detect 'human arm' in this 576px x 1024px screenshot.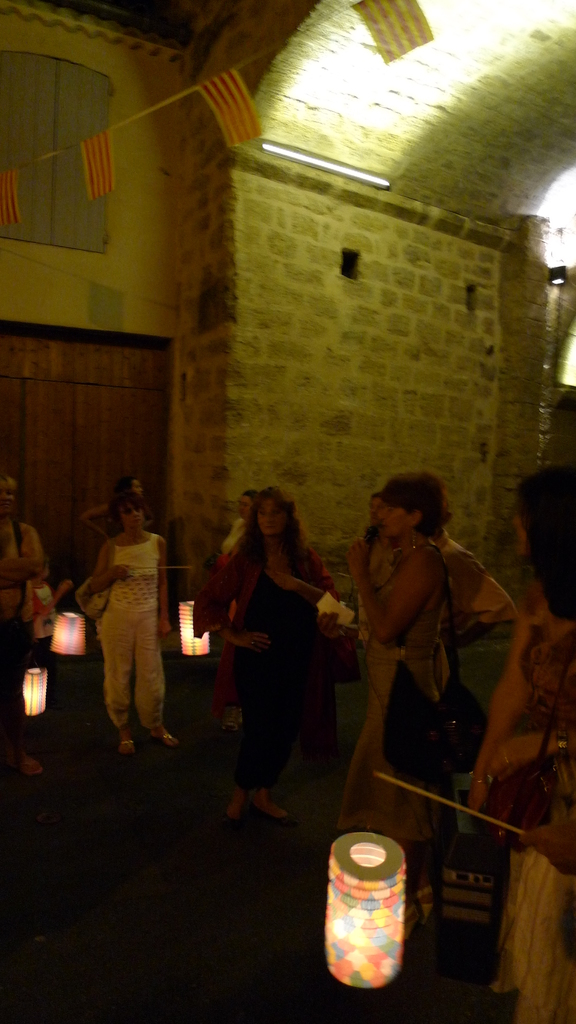
Detection: bbox=[452, 547, 514, 659].
